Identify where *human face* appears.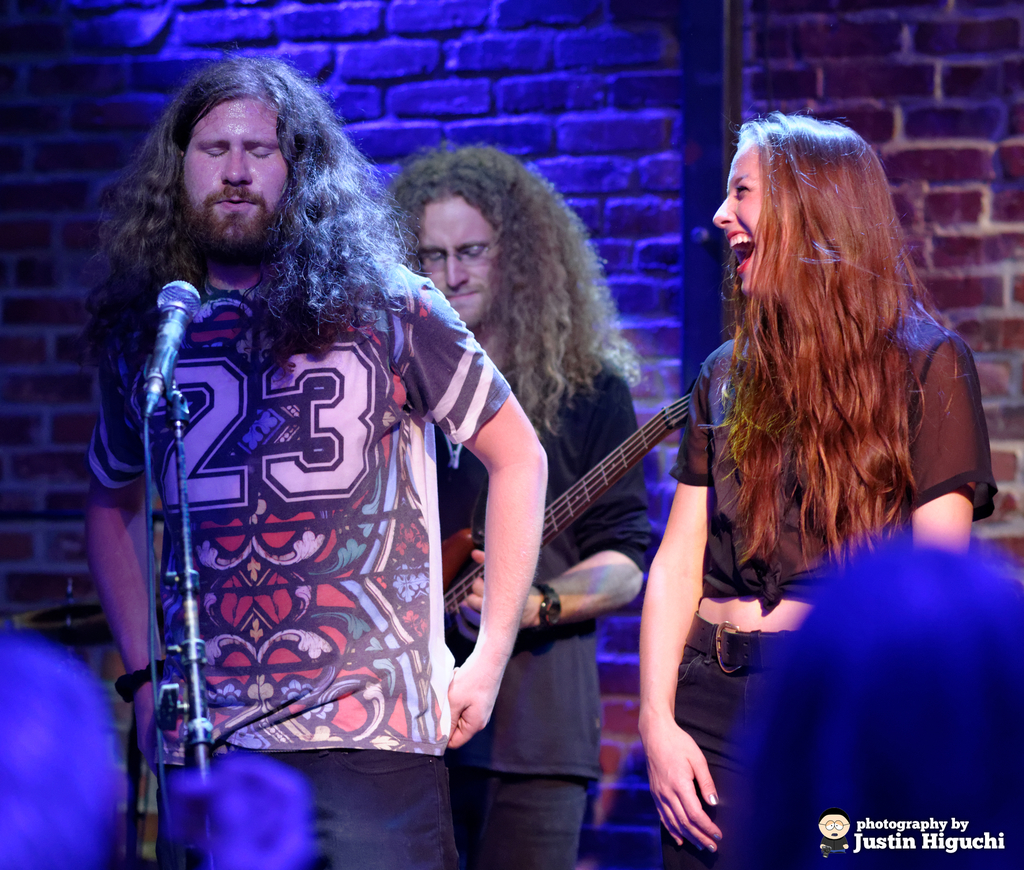
Appears at x1=705 y1=127 x2=796 y2=297.
